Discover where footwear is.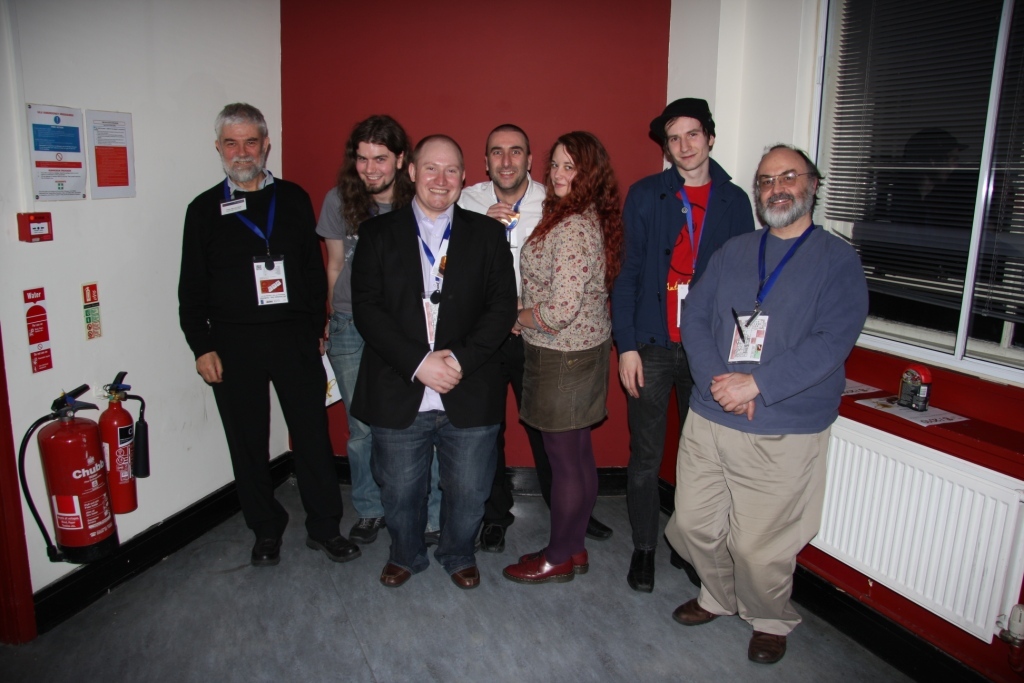
Discovered at [x1=750, y1=623, x2=790, y2=659].
